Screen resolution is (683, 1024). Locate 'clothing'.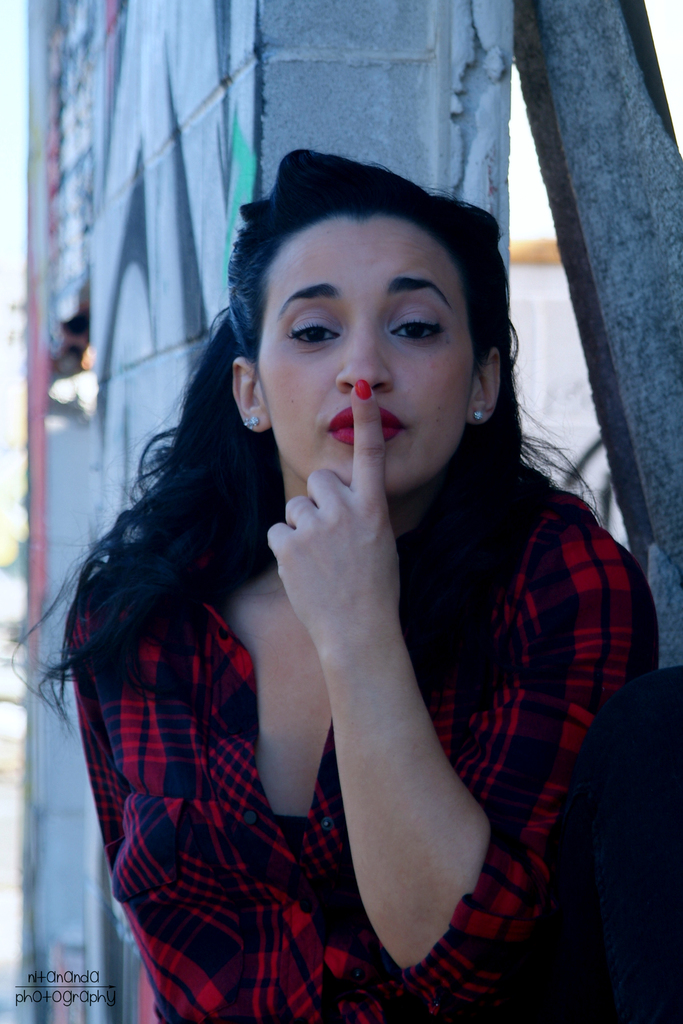
65, 445, 661, 1023.
